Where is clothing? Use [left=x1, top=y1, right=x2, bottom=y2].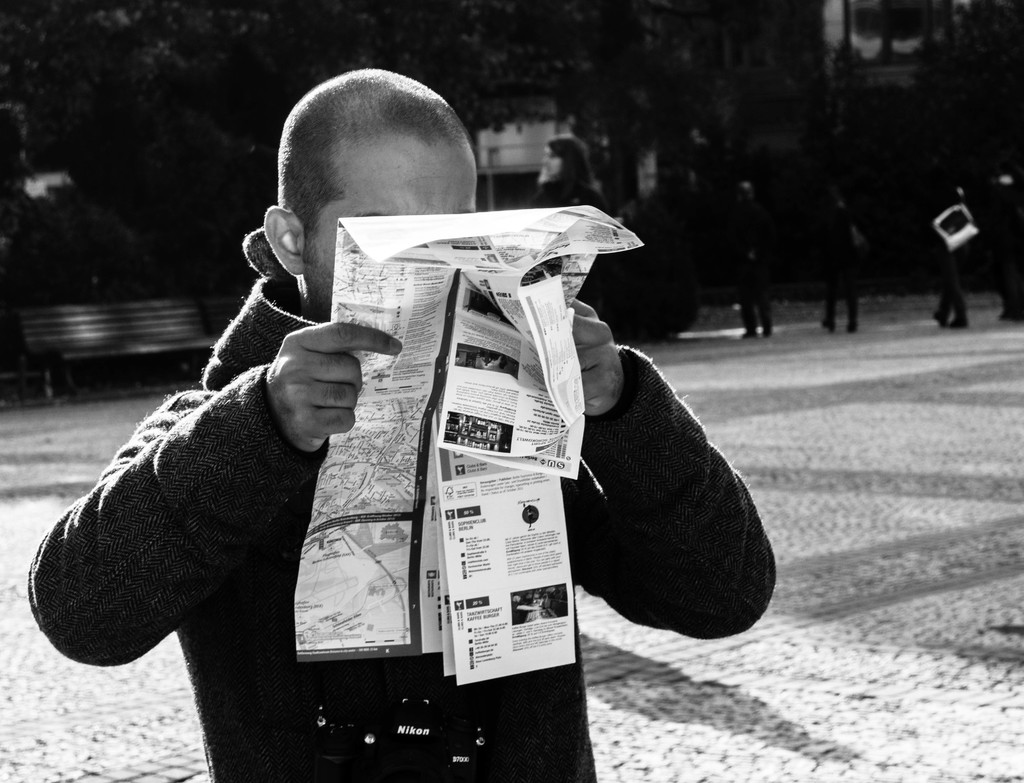
[left=89, top=152, right=799, bottom=763].
